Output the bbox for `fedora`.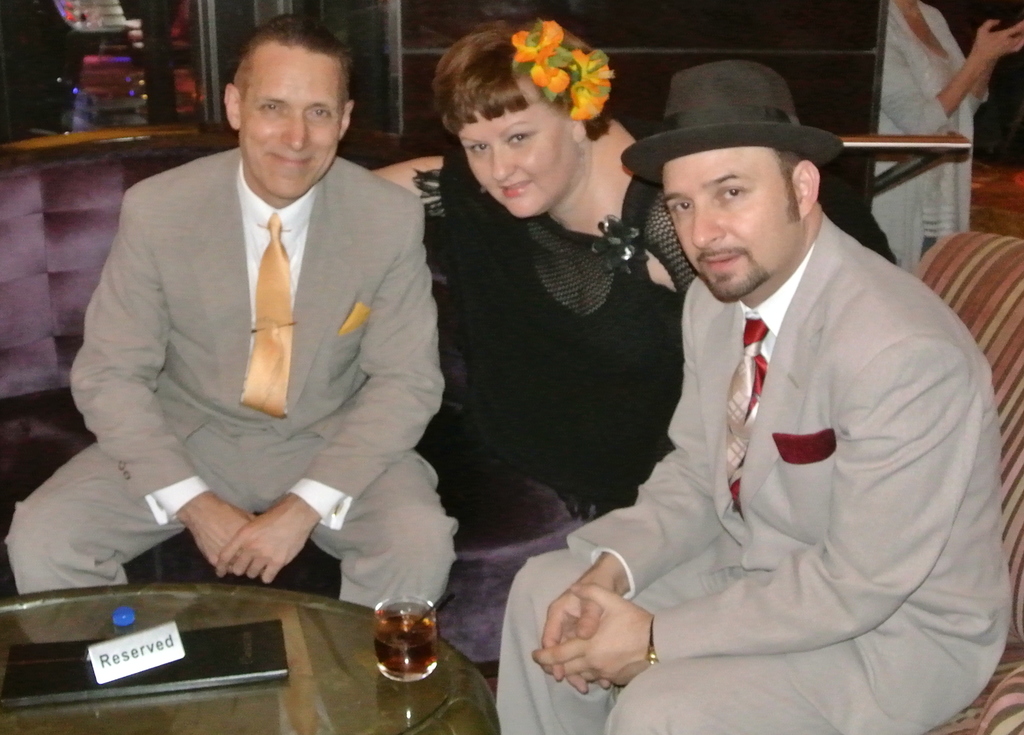
618,60,847,189.
